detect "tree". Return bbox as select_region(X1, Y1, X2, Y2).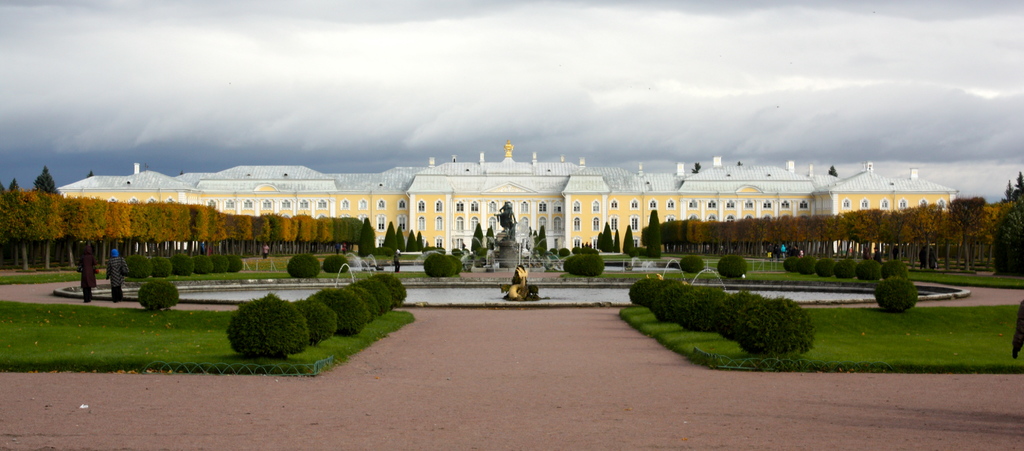
select_region(484, 224, 497, 238).
